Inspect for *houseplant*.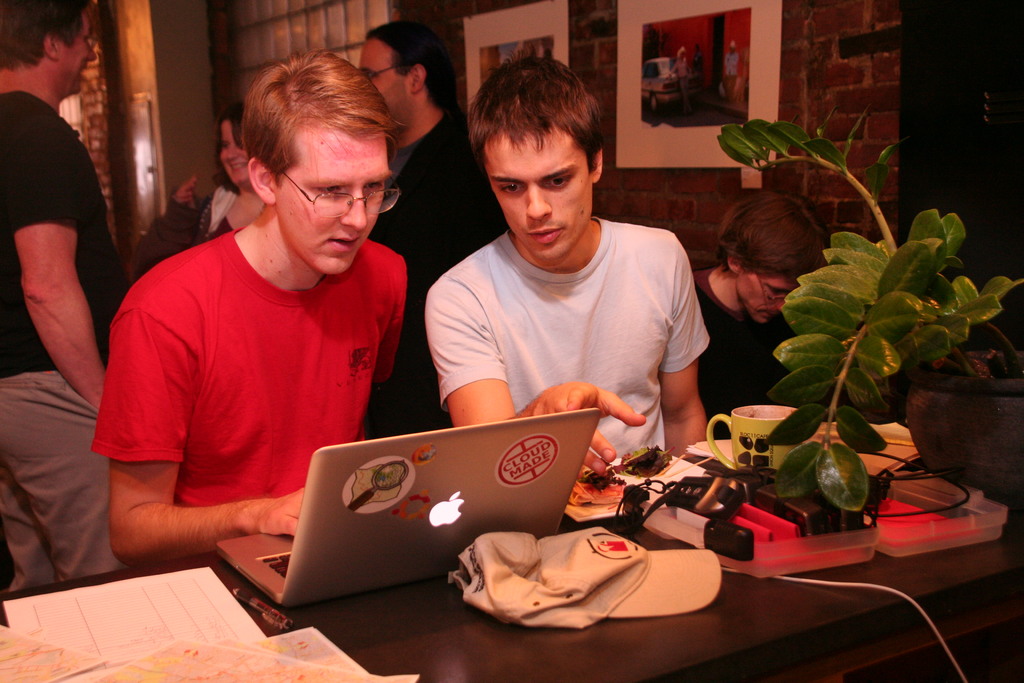
Inspection: <region>712, 102, 1022, 520</region>.
